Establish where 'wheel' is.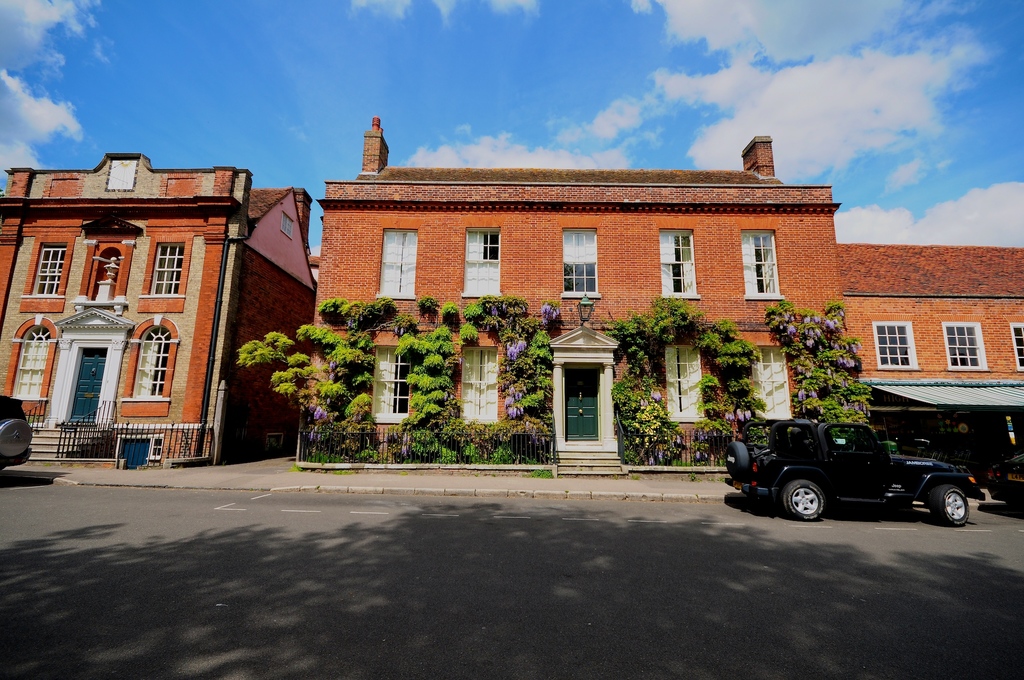
Established at bbox(786, 472, 822, 527).
